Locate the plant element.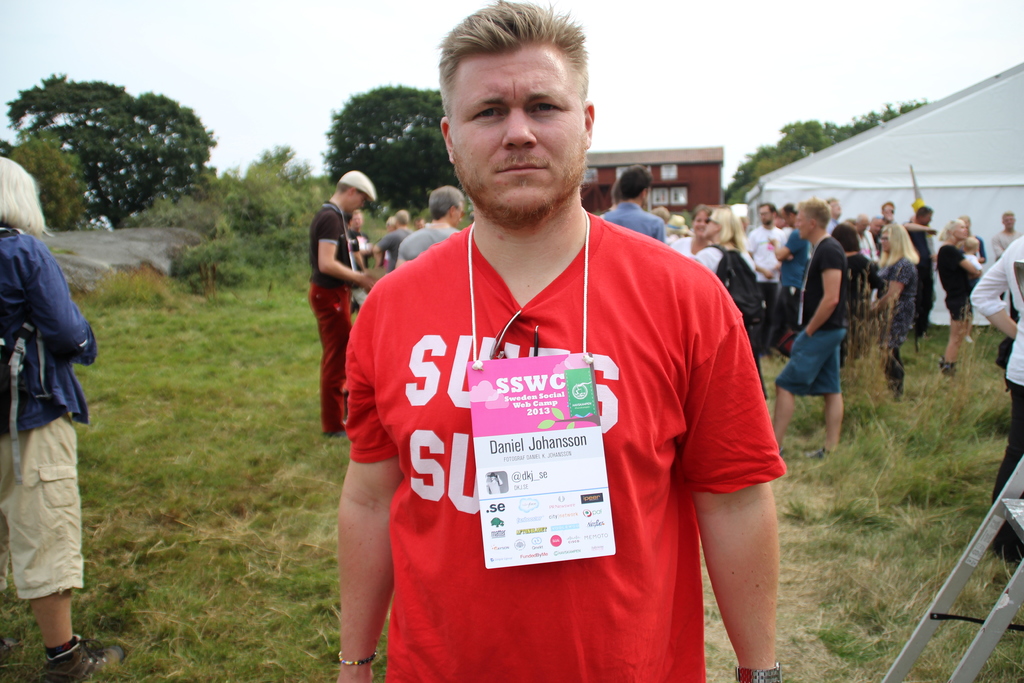
Element bbox: (x1=0, y1=138, x2=106, y2=238).
